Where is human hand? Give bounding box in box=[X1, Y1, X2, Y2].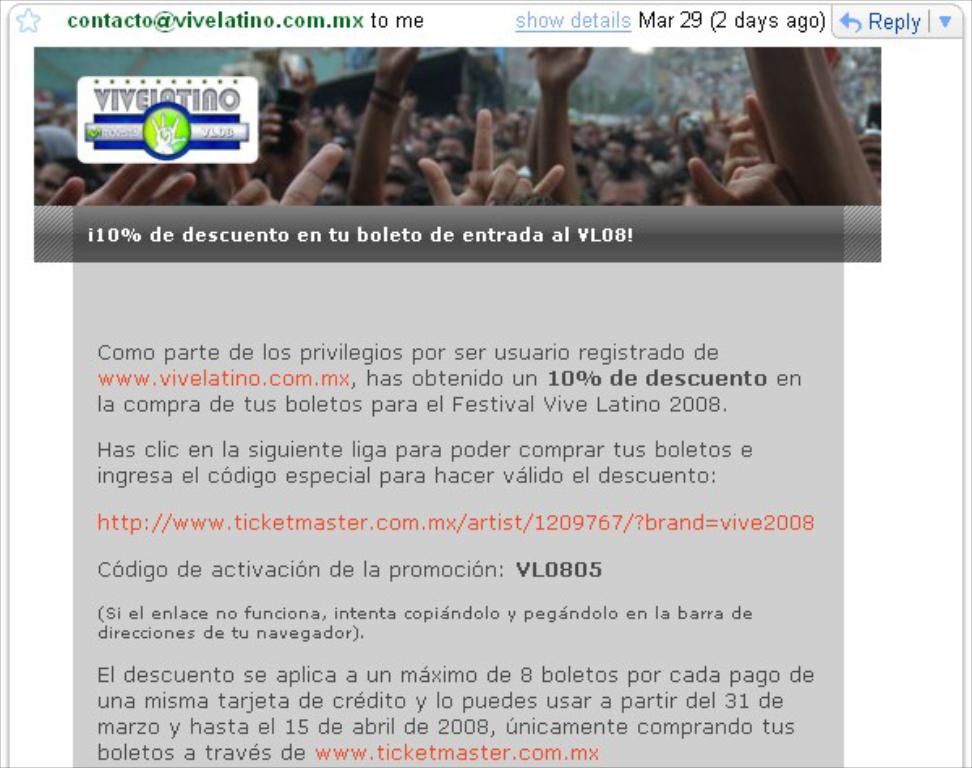
box=[227, 162, 274, 209].
